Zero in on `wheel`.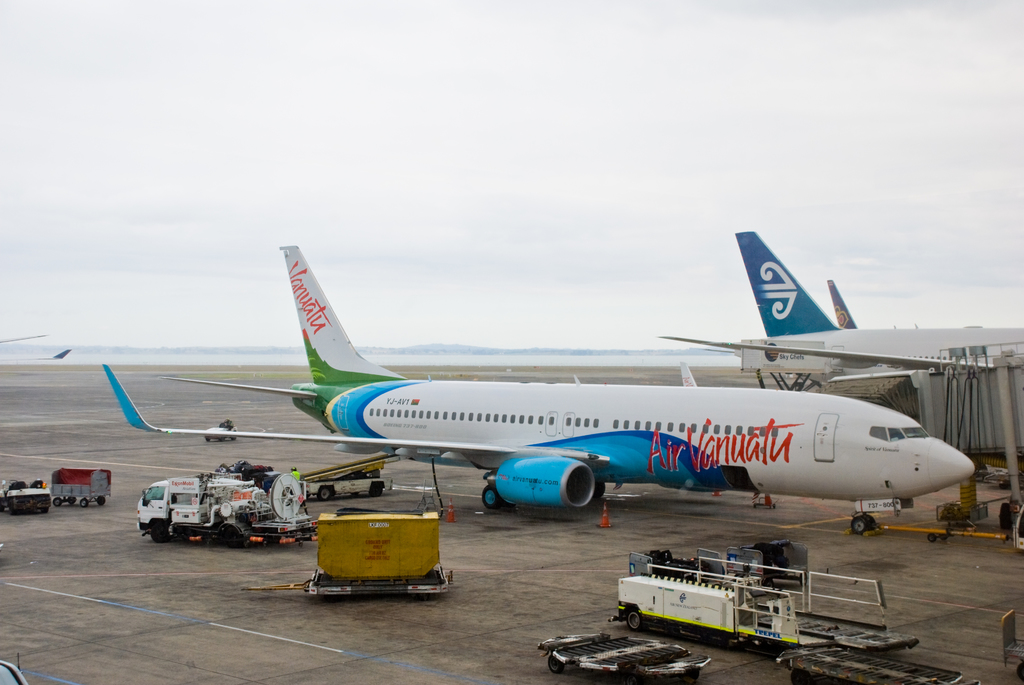
Zeroed in: crop(926, 532, 935, 539).
